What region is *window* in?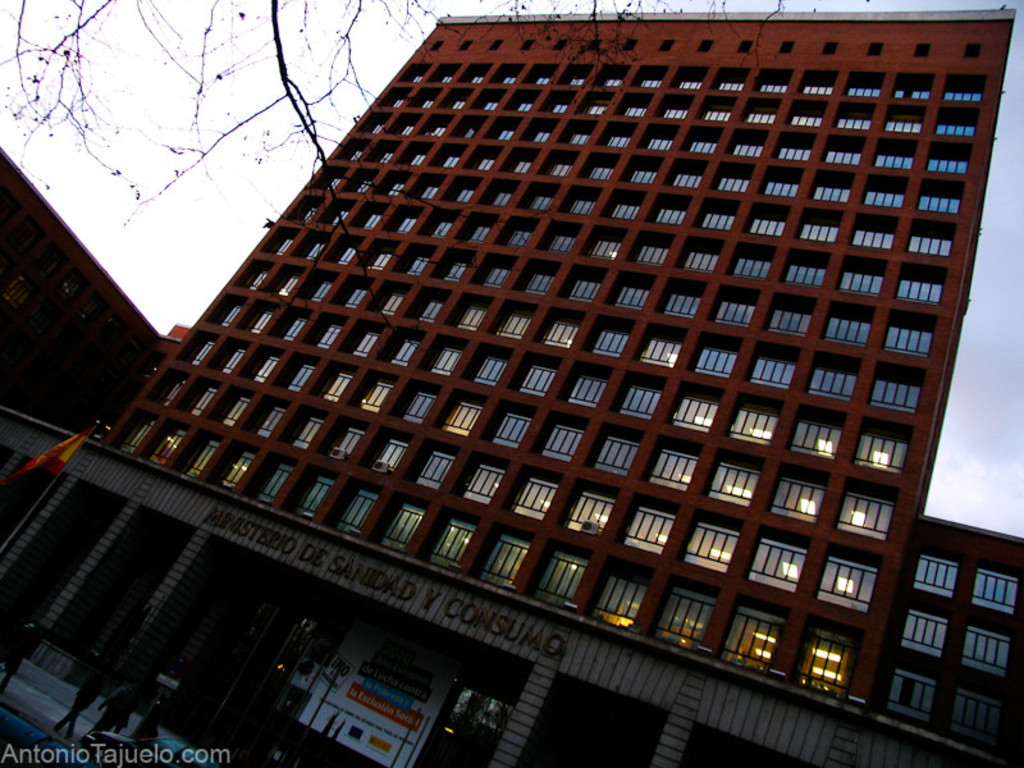
l=695, t=38, r=713, b=55.
